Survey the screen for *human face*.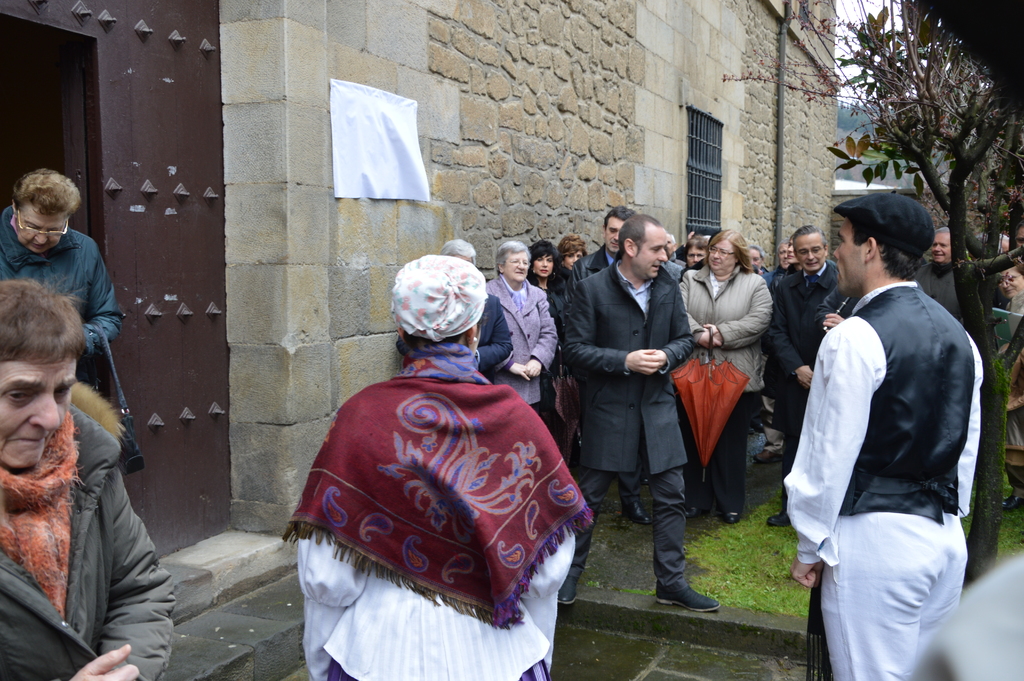
Survey found: box=[751, 247, 762, 265].
